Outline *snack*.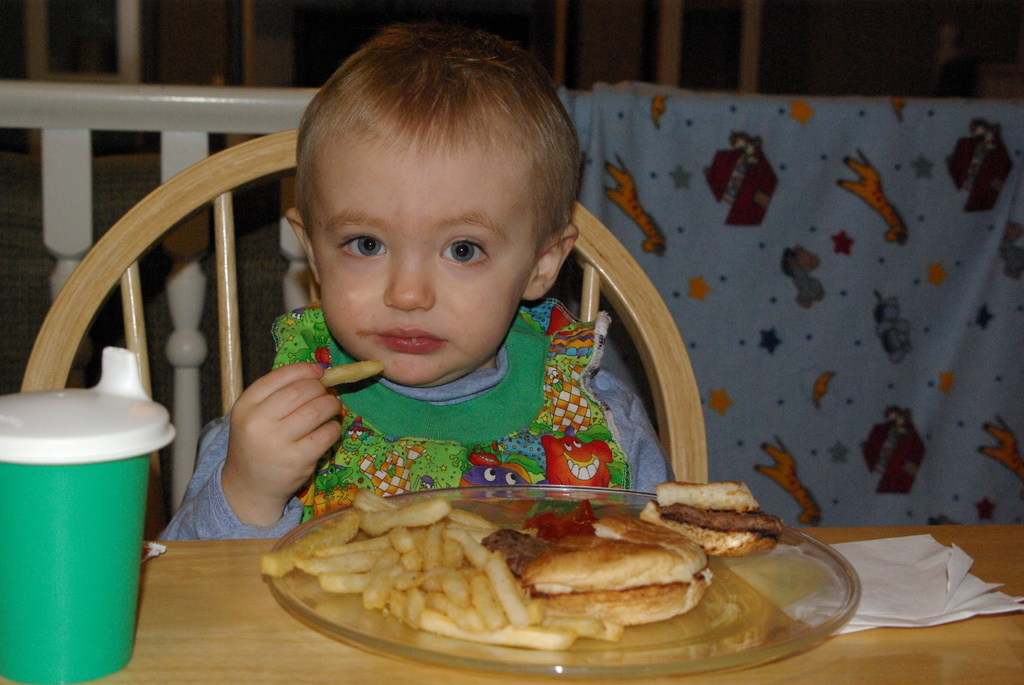
Outline: 356 498 456 530.
